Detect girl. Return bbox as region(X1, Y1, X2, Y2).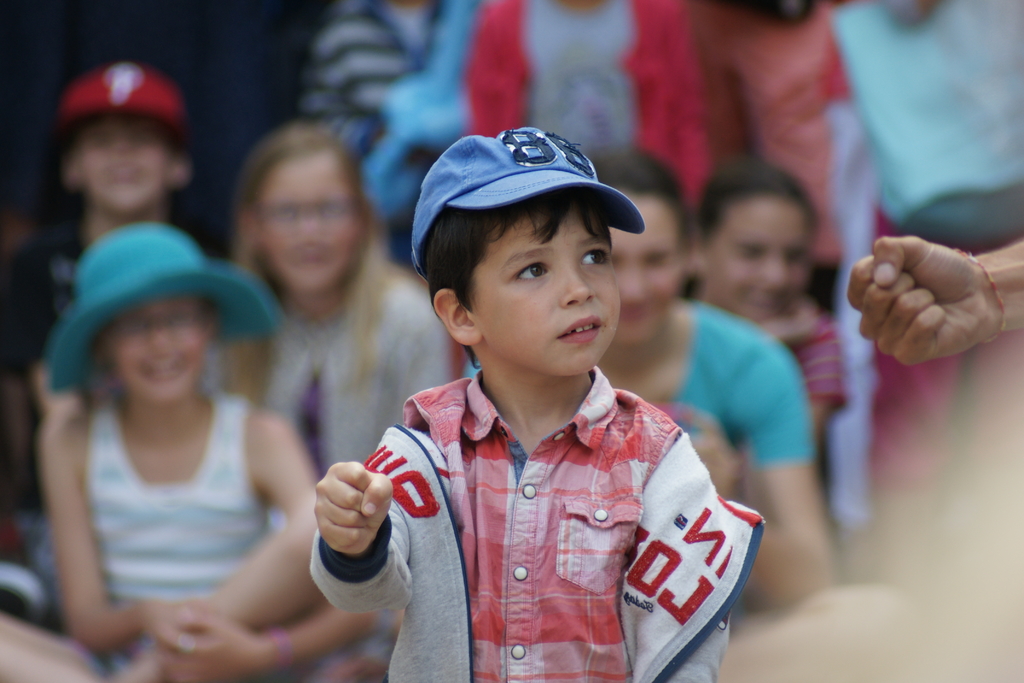
region(141, 128, 458, 682).
